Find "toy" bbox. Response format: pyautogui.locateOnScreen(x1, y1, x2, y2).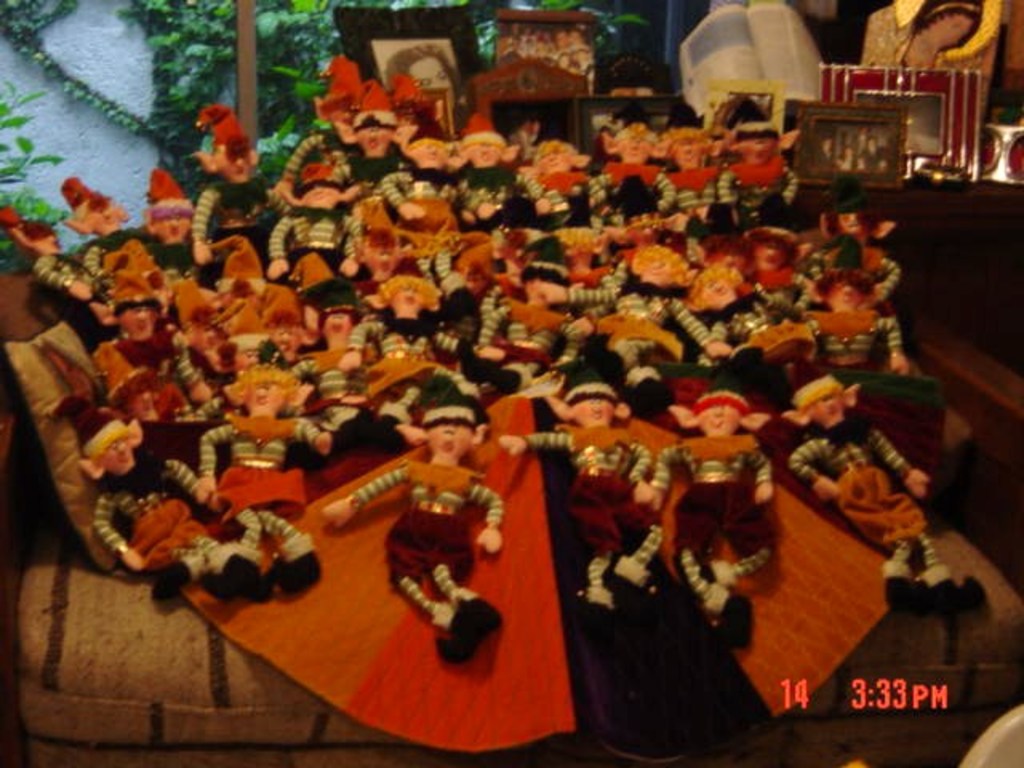
pyautogui.locateOnScreen(723, 99, 806, 214).
